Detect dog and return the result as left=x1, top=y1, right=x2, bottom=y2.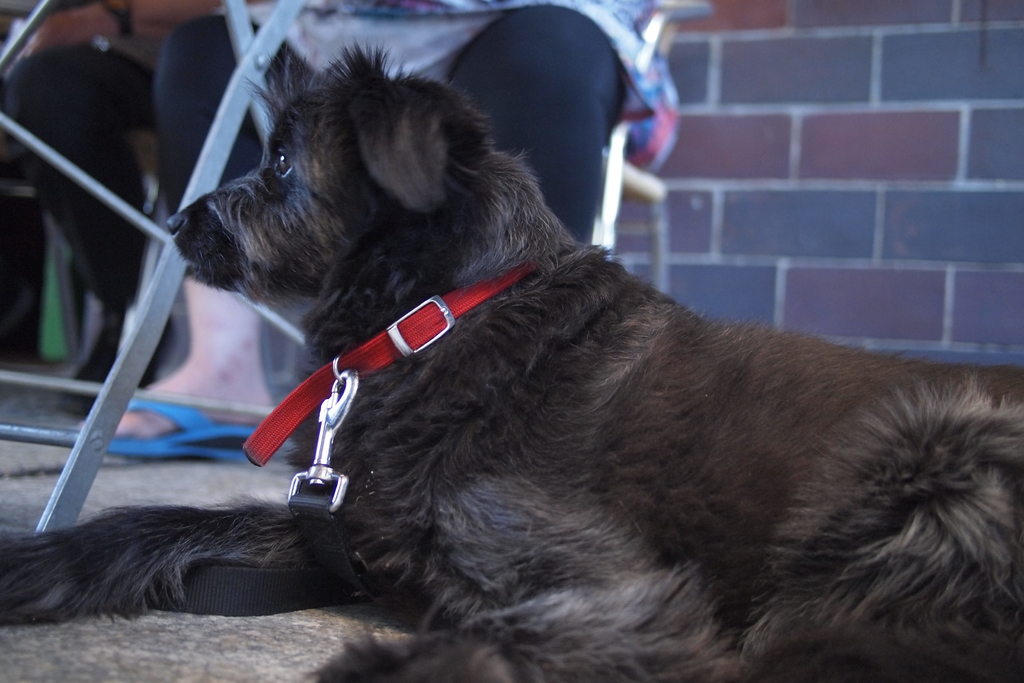
left=0, top=38, right=1023, bottom=682.
